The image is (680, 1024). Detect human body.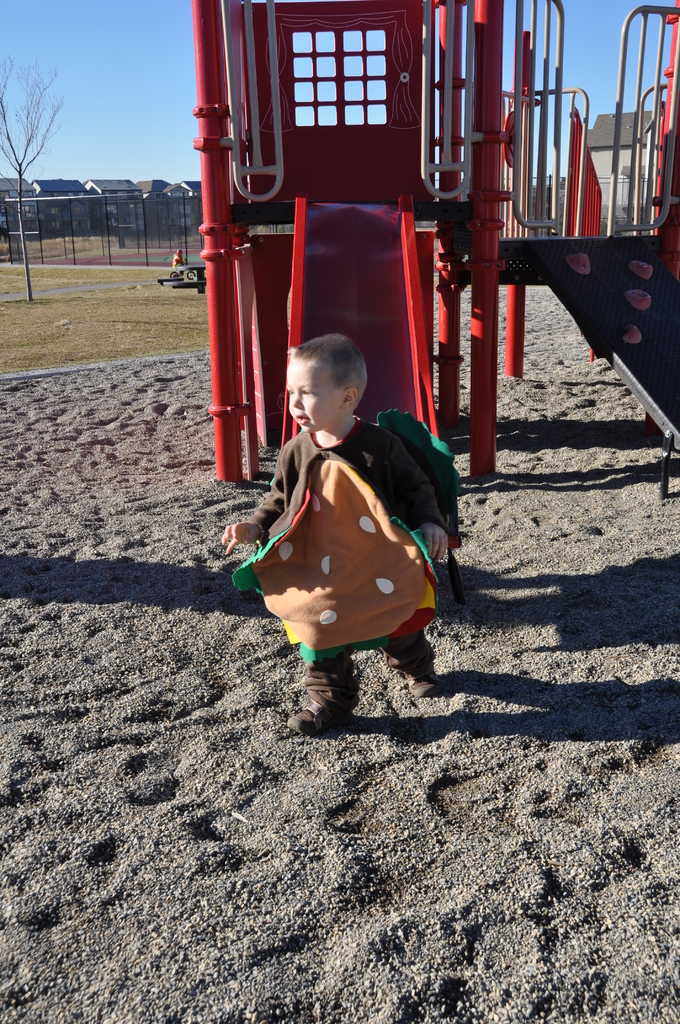
Detection: 250:356:448:728.
